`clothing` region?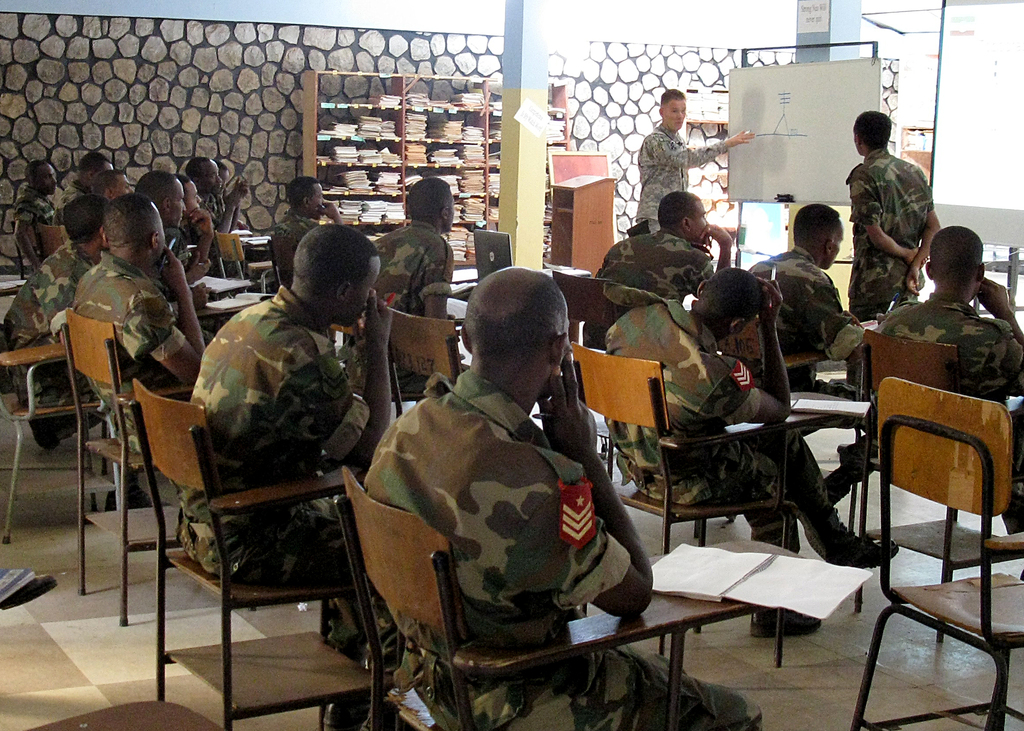
(632, 125, 729, 217)
